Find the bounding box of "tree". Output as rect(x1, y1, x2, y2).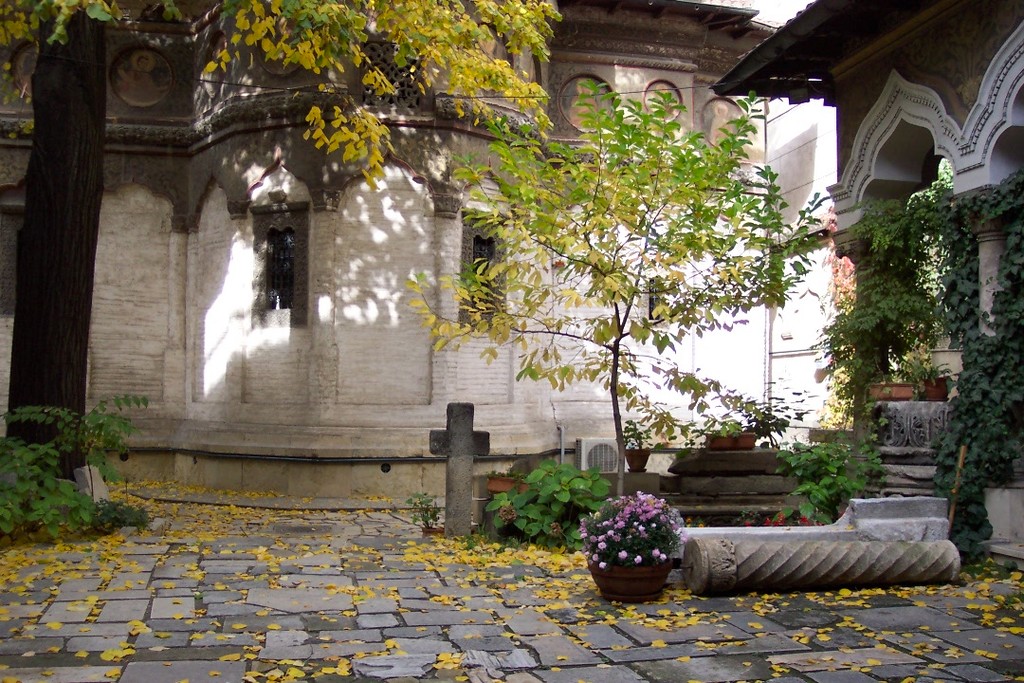
rect(3, 0, 576, 538).
